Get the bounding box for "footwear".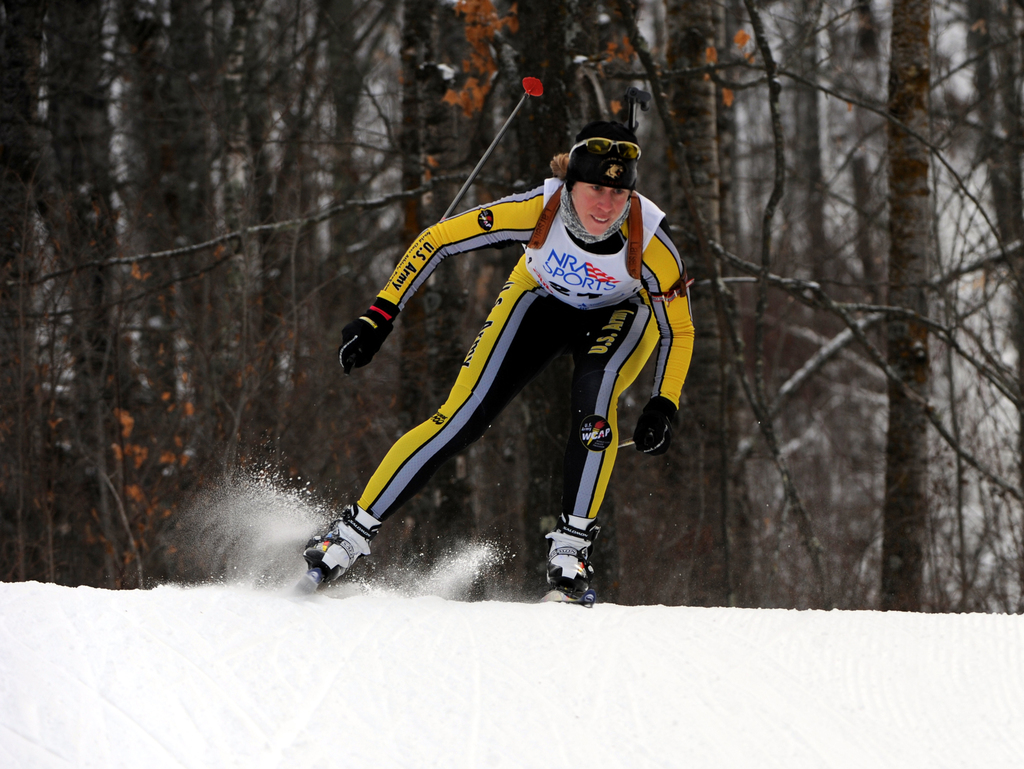
crop(536, 508, 608, 598).
